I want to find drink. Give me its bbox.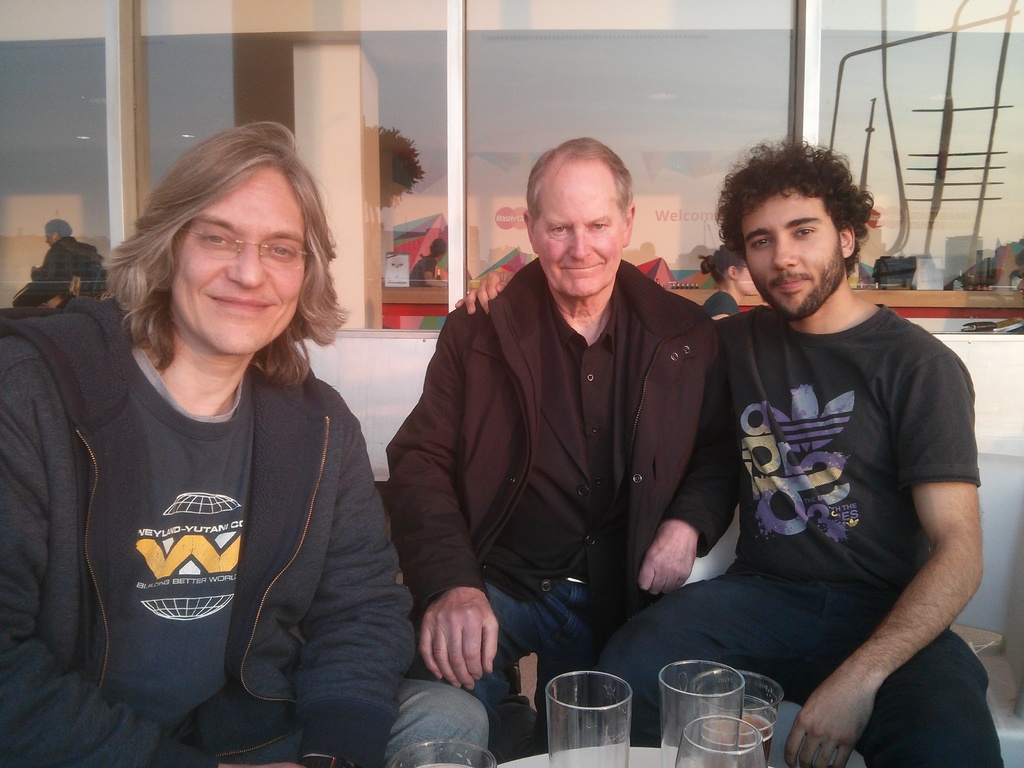
rect(547, 668, 645, 765).
